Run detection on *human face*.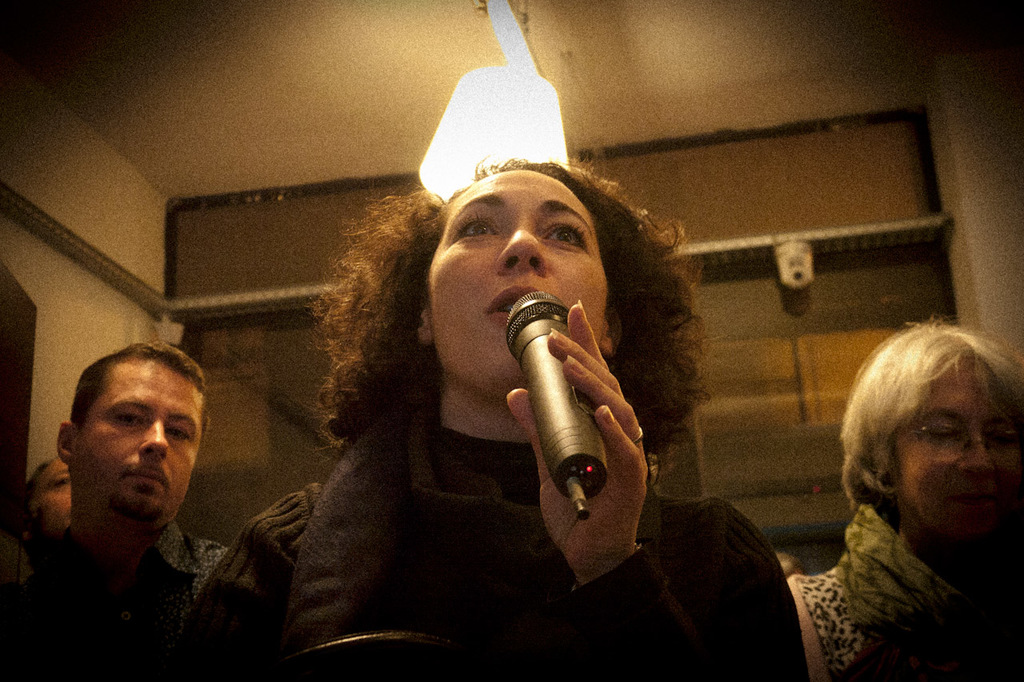
Result: [431,180,605,380].
